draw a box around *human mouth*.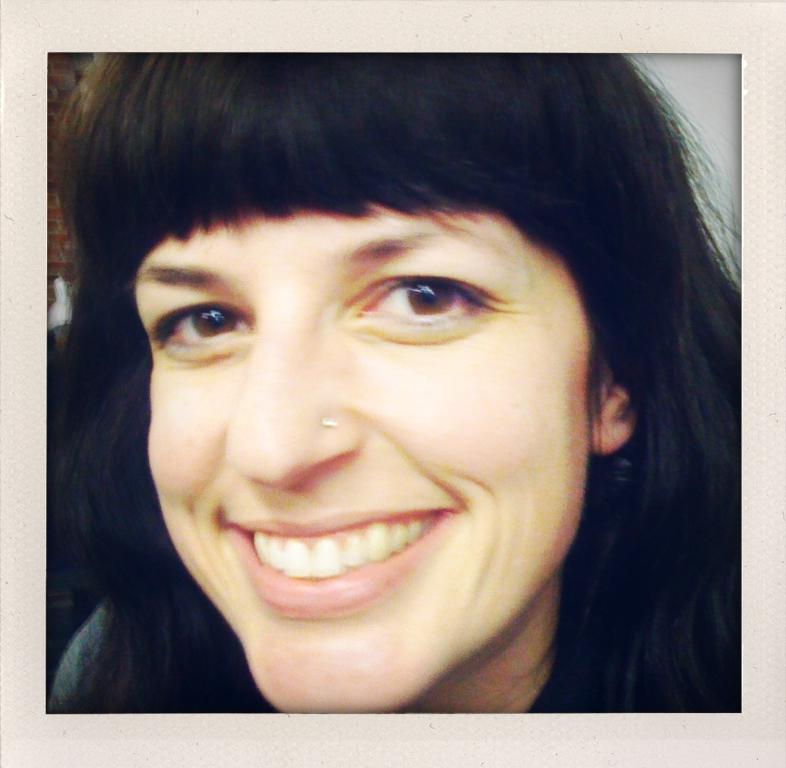
rect(166, 480, 506, 621).
